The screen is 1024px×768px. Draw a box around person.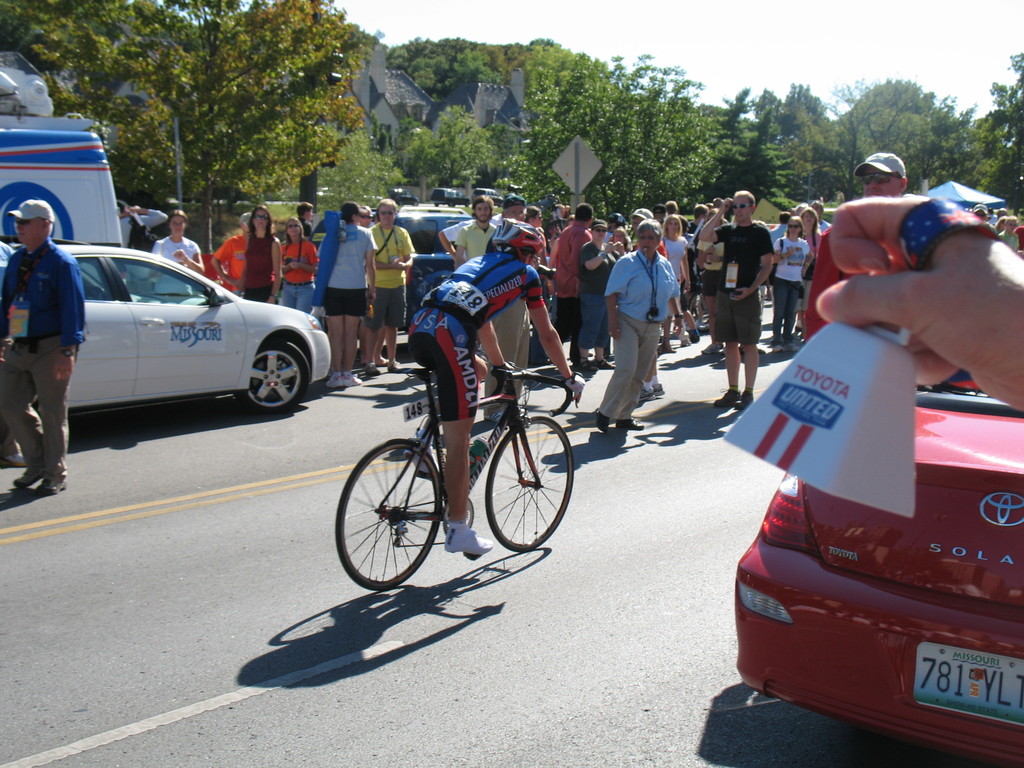
{"x1": 588, "y1": 217, "x2": 689, "y2": 433}.
